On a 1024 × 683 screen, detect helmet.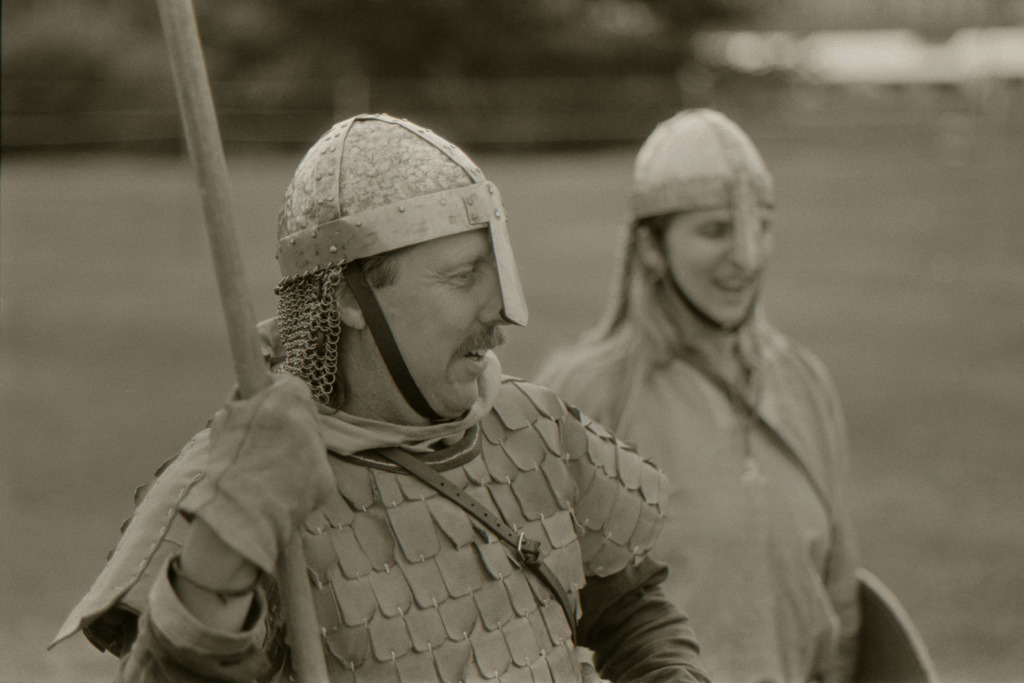
bbox(584, 103, 778, 343).
